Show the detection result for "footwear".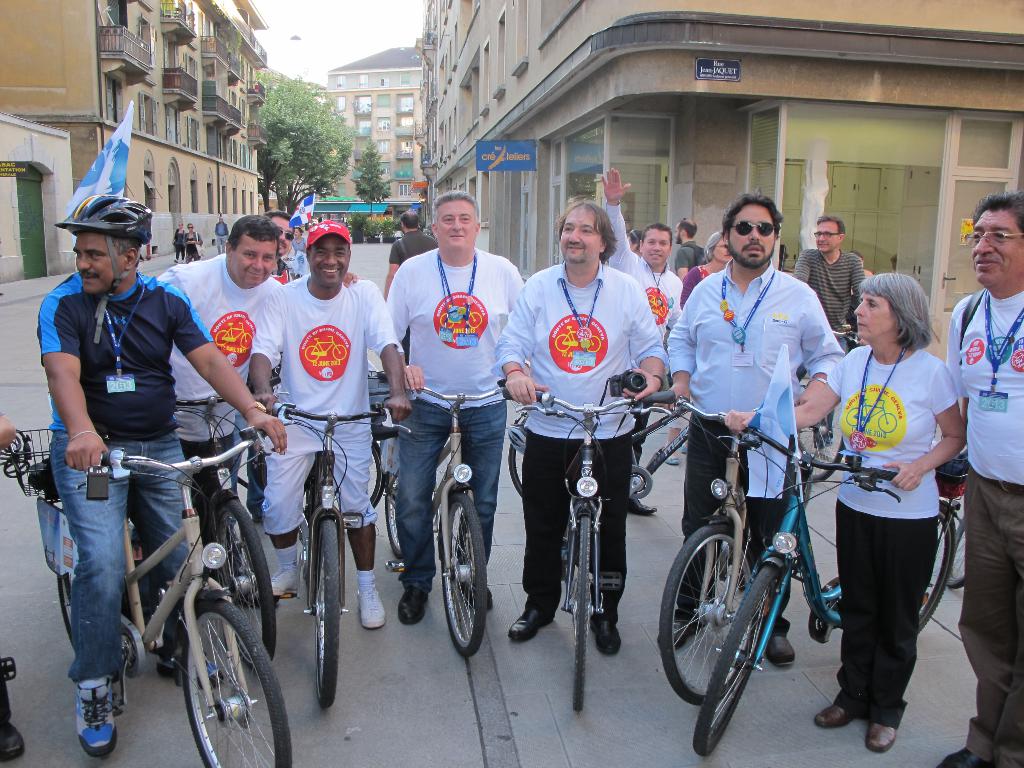
box(356, 584, 385, 630).
